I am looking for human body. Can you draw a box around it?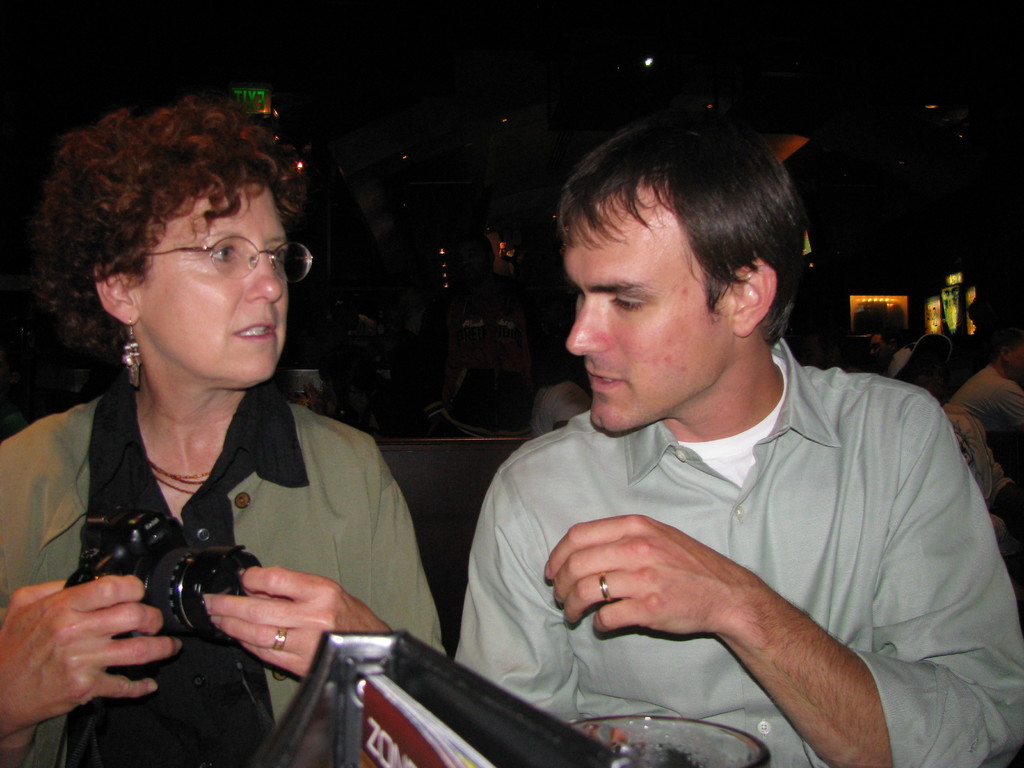
Sure, the bounding box is 17 142 451 746.
